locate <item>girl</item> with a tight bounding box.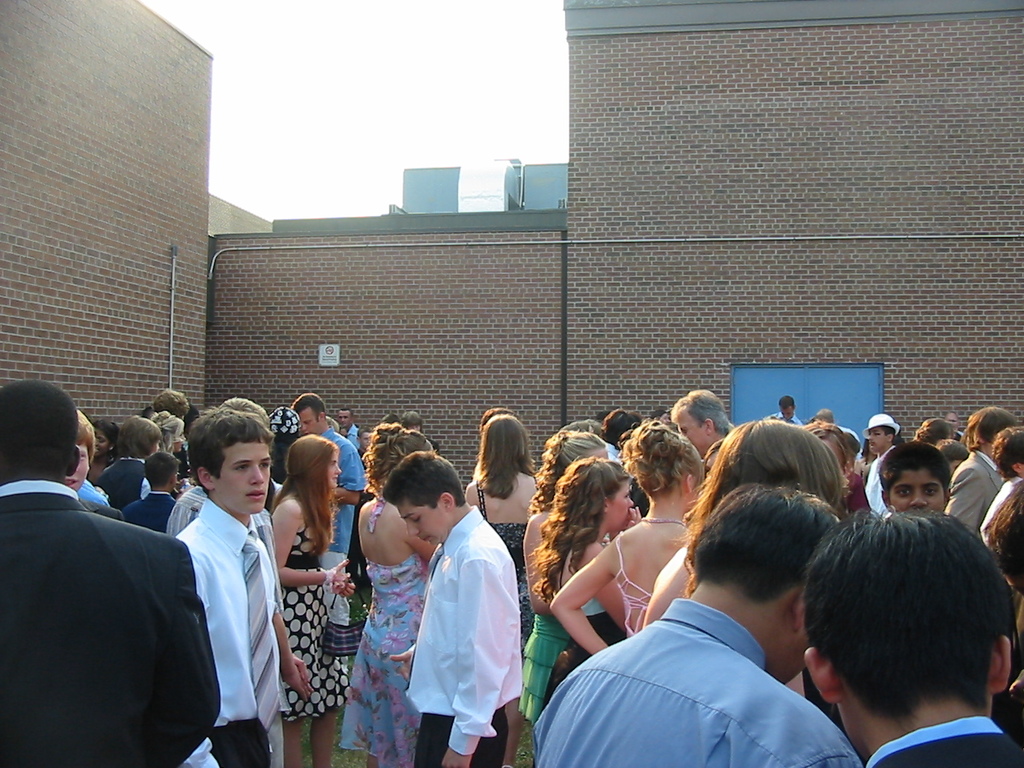
left=341, top=422, right=431, bottom=767.
